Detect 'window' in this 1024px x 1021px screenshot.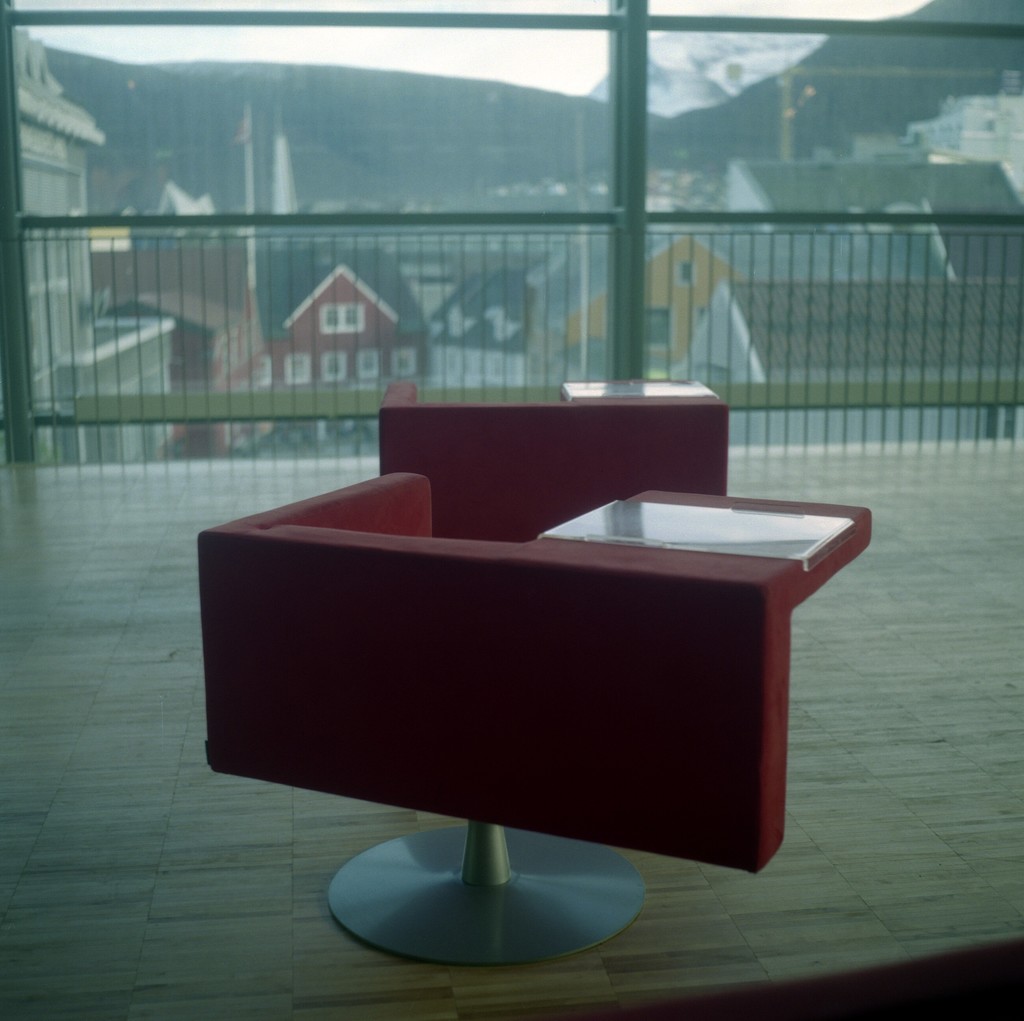
Detection: l=316, t=300, r=368, b=335.
